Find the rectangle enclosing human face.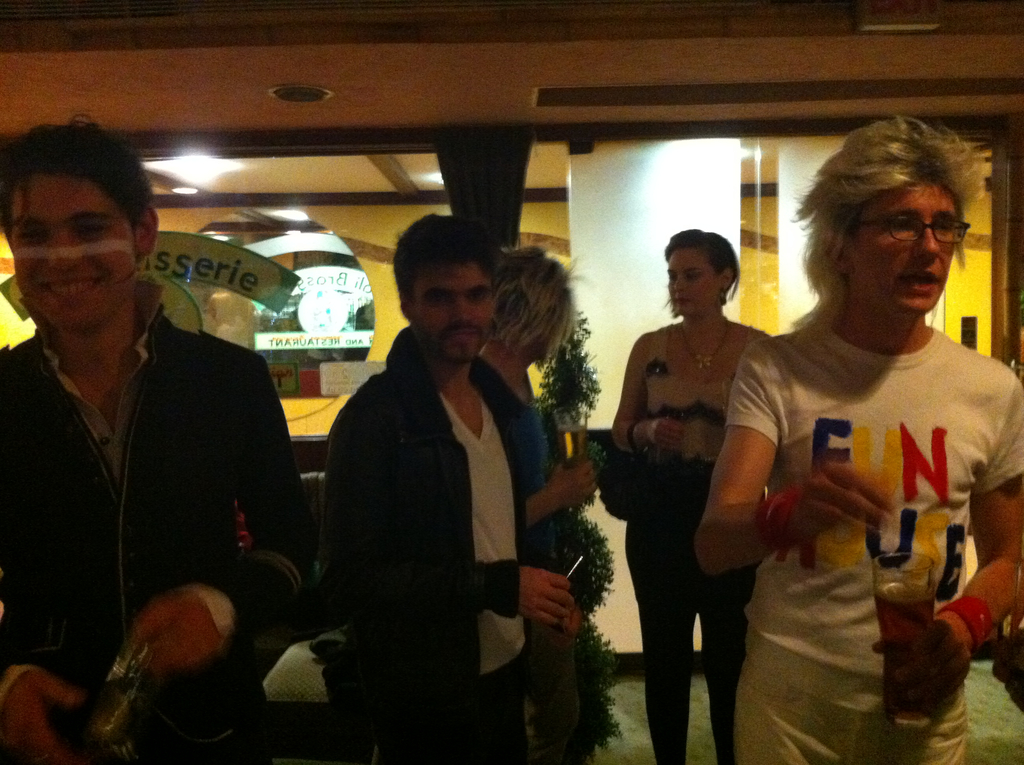
l=852, t=184, r=959, b=318.
